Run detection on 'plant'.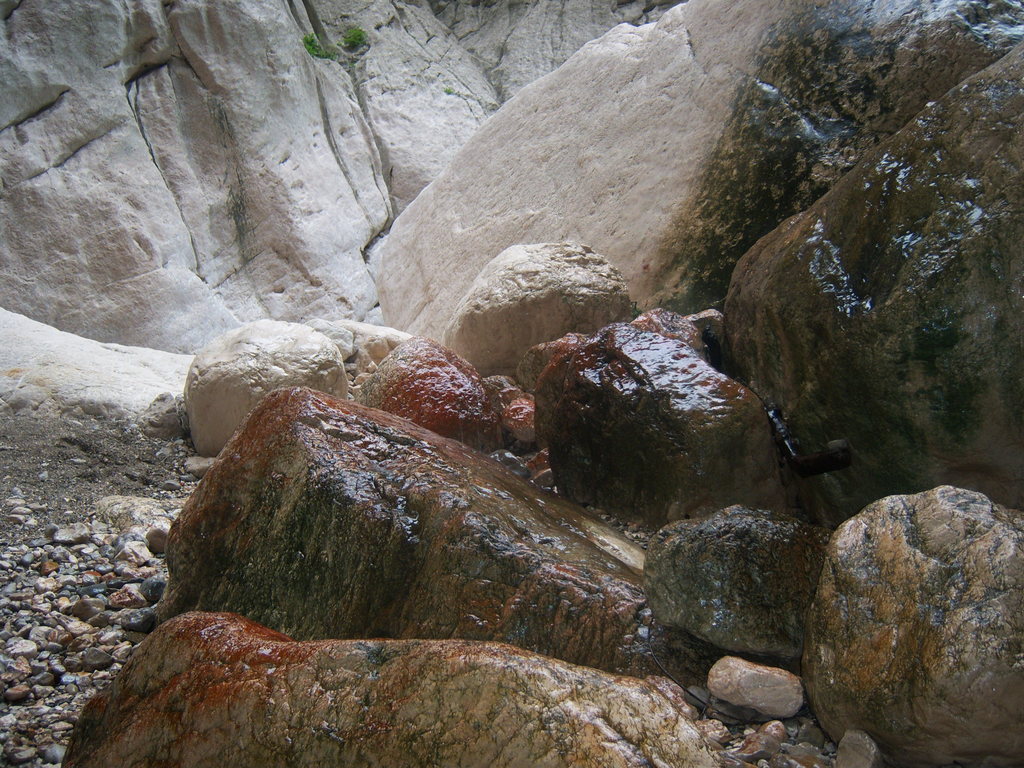
Result: locate(304, 31, 324, 57).
